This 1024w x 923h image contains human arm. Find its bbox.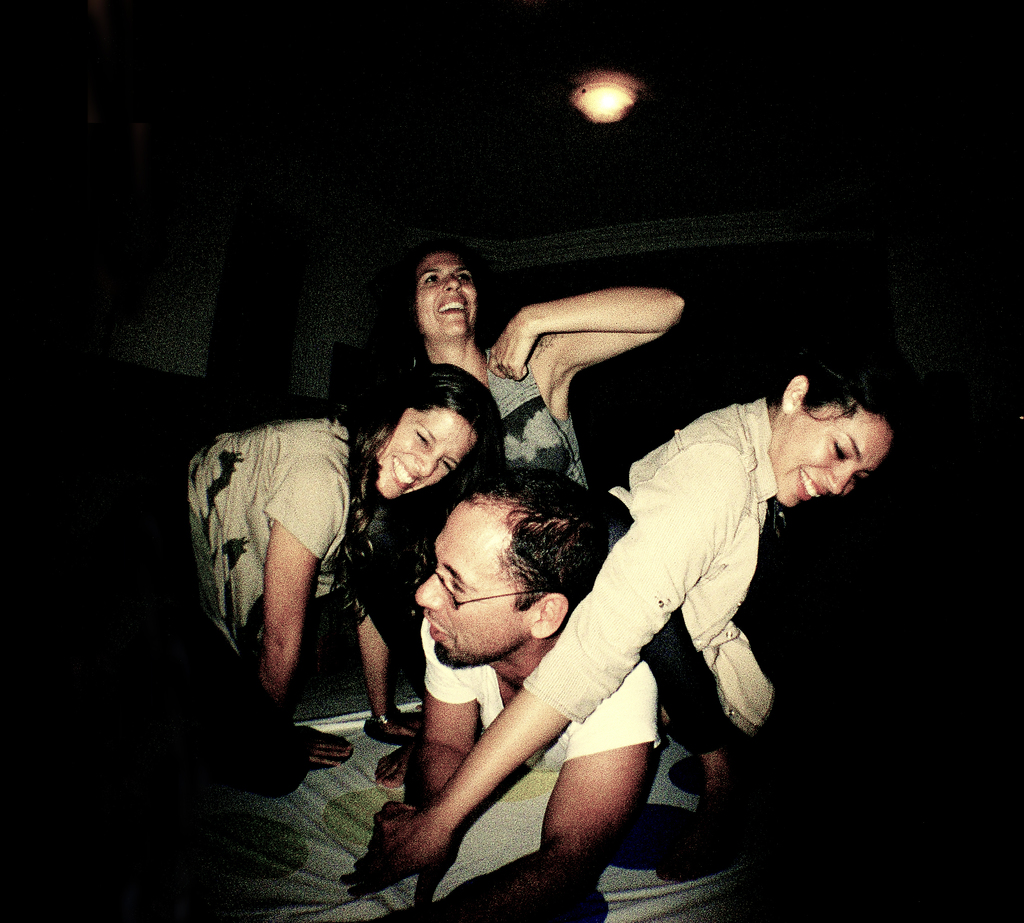
(359, 486, 660, 910).
